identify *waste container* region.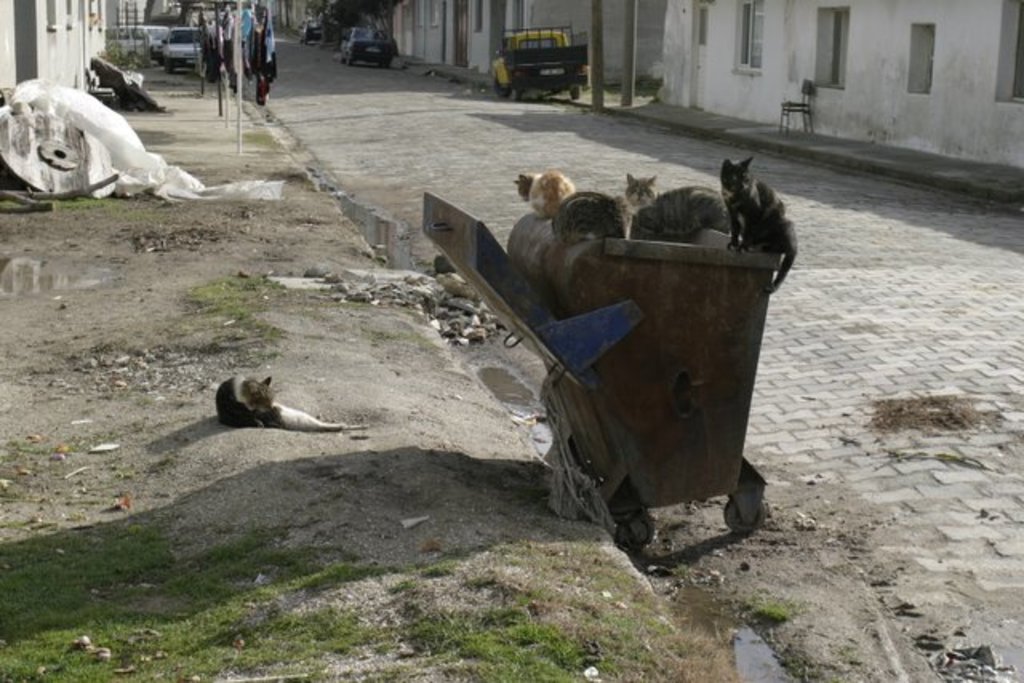
Region: (512, 190, 797, 557).
